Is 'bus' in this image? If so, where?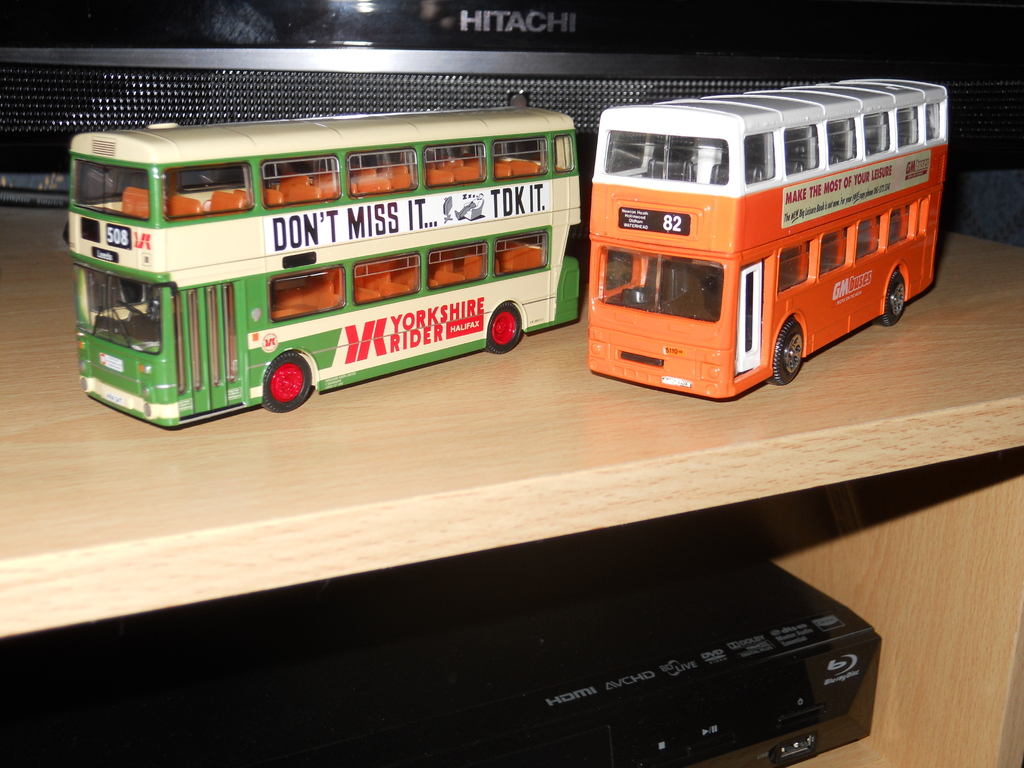
Yes, at pyautogui.locateOnScreen(588, 77, 949, 398).
